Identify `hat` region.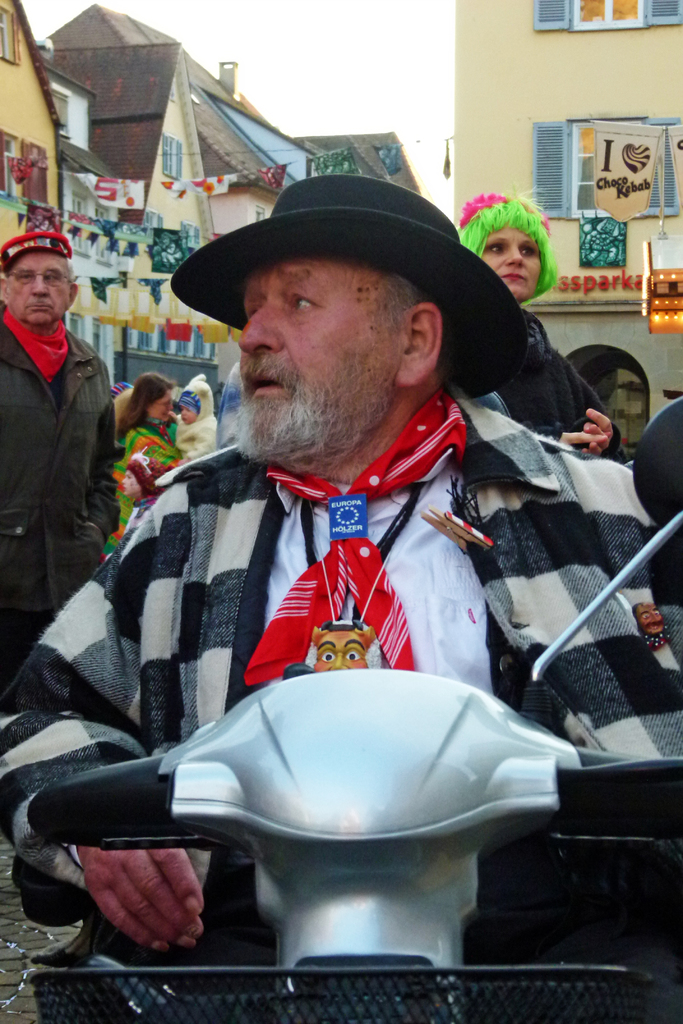
Region: (left=0, top=225, right=84, bottom=271).
